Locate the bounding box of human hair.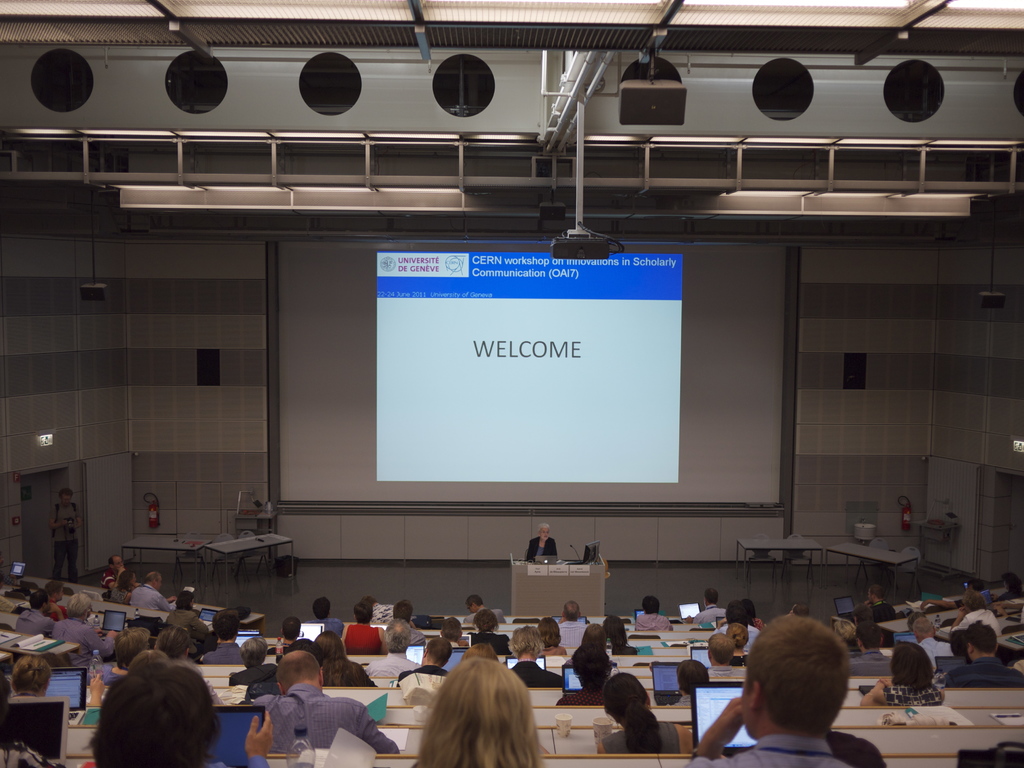
Bounding box: x1=427 y1=655 x2=536 y2=763.
